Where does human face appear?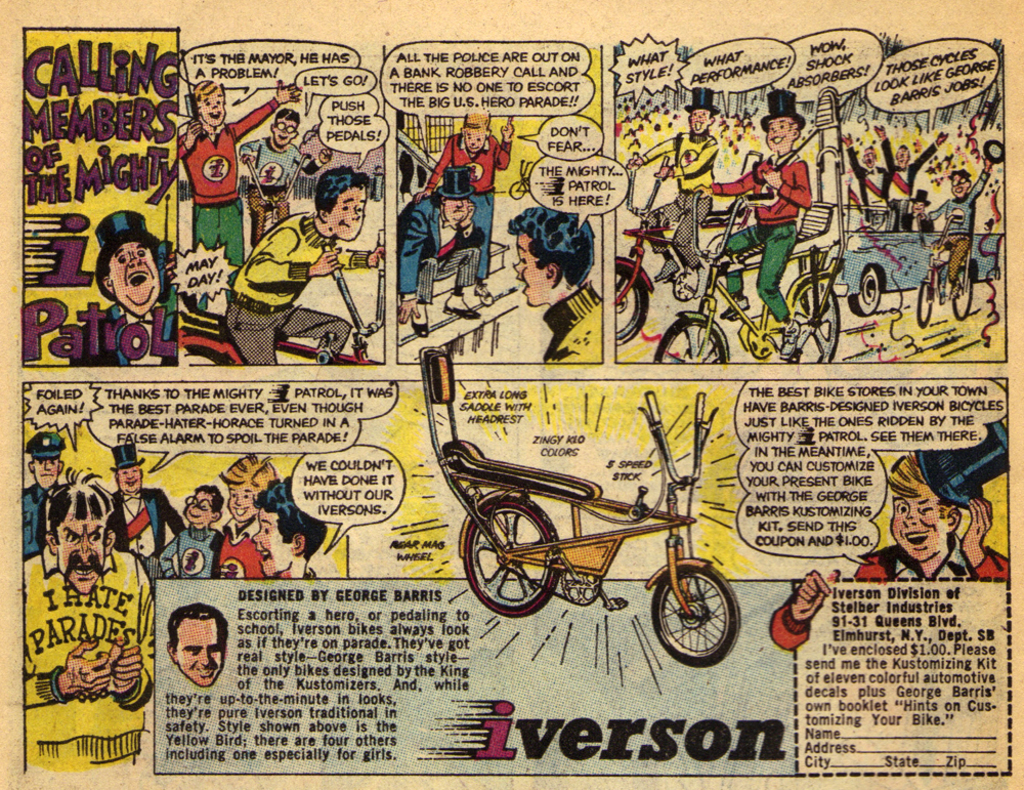
Appears at [175,618,227,685].
